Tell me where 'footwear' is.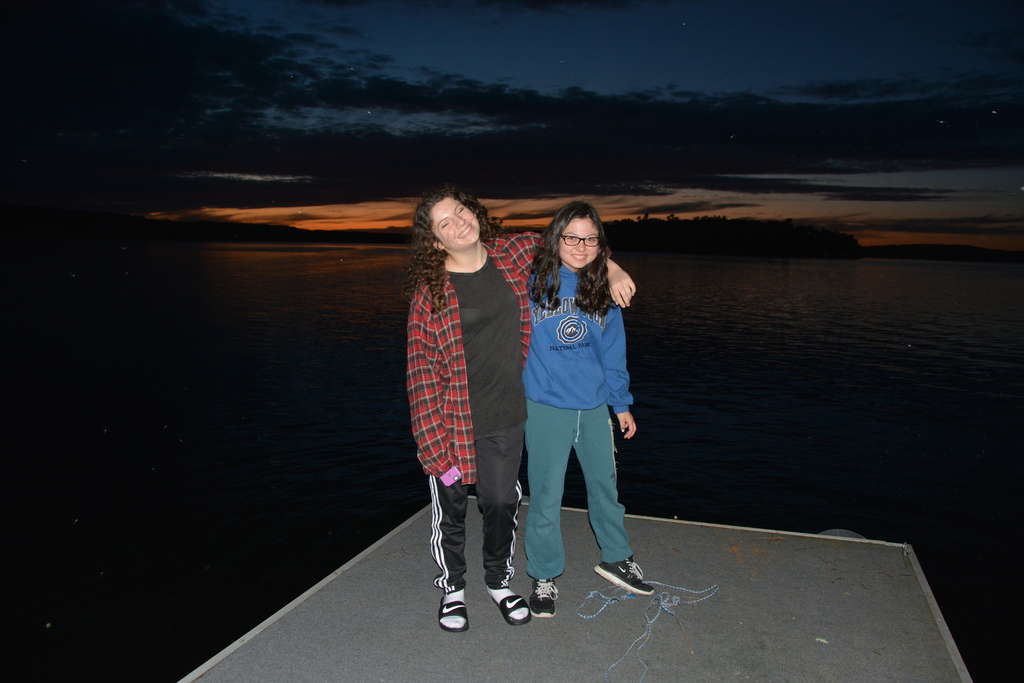
'footwear' is at (491,596,532,623).
